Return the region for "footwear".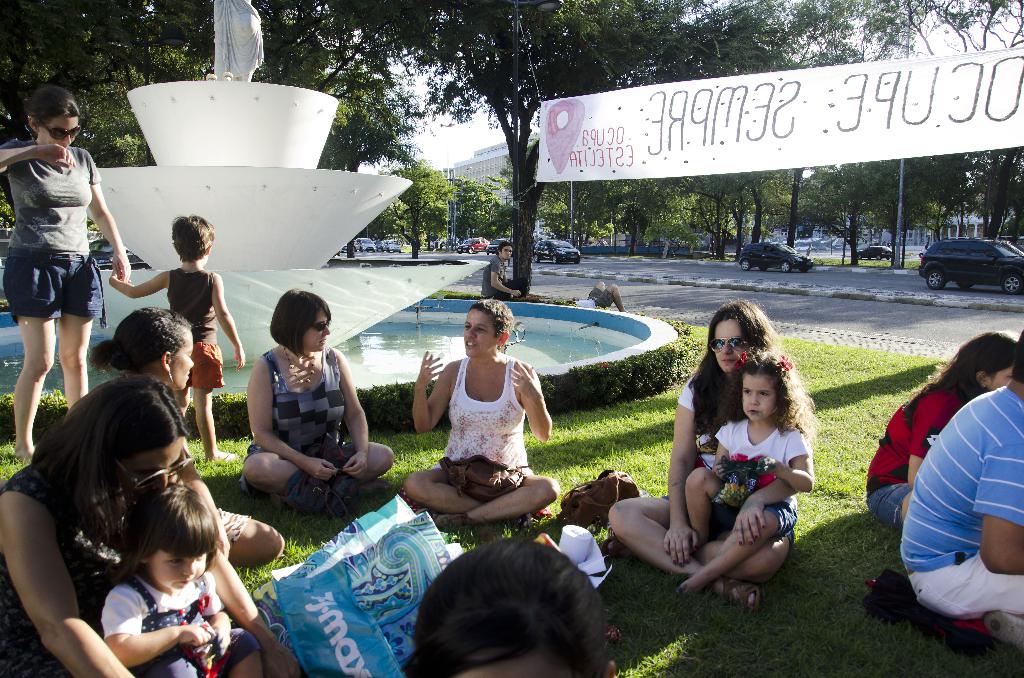
[left=598, top=538, right=630, bottom=562].
